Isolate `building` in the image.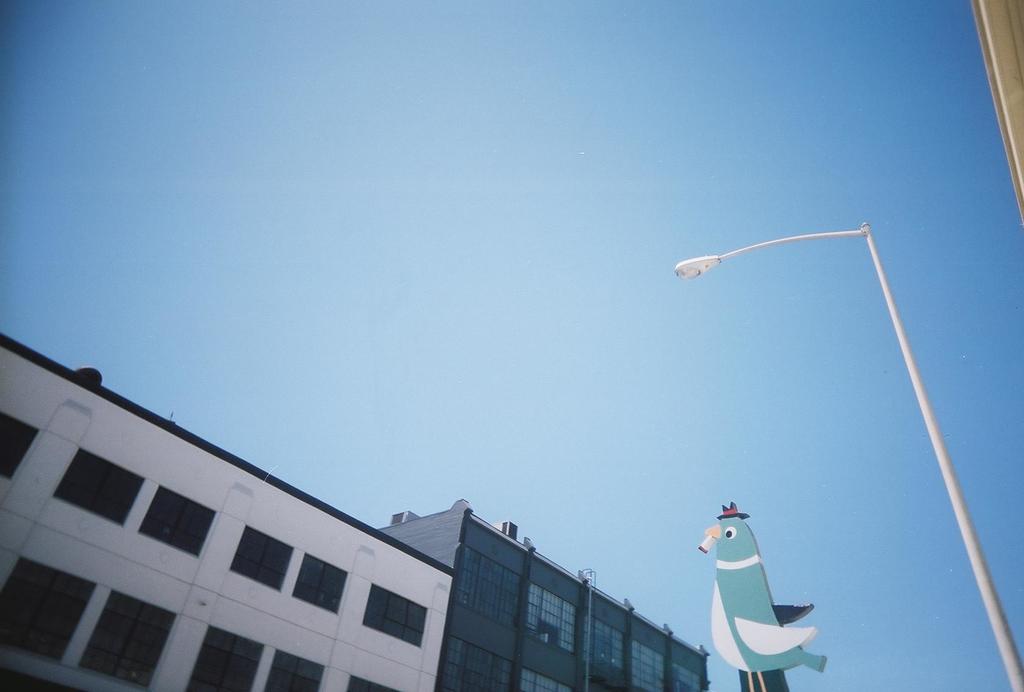
Isolated region: 379:503:710:691.
